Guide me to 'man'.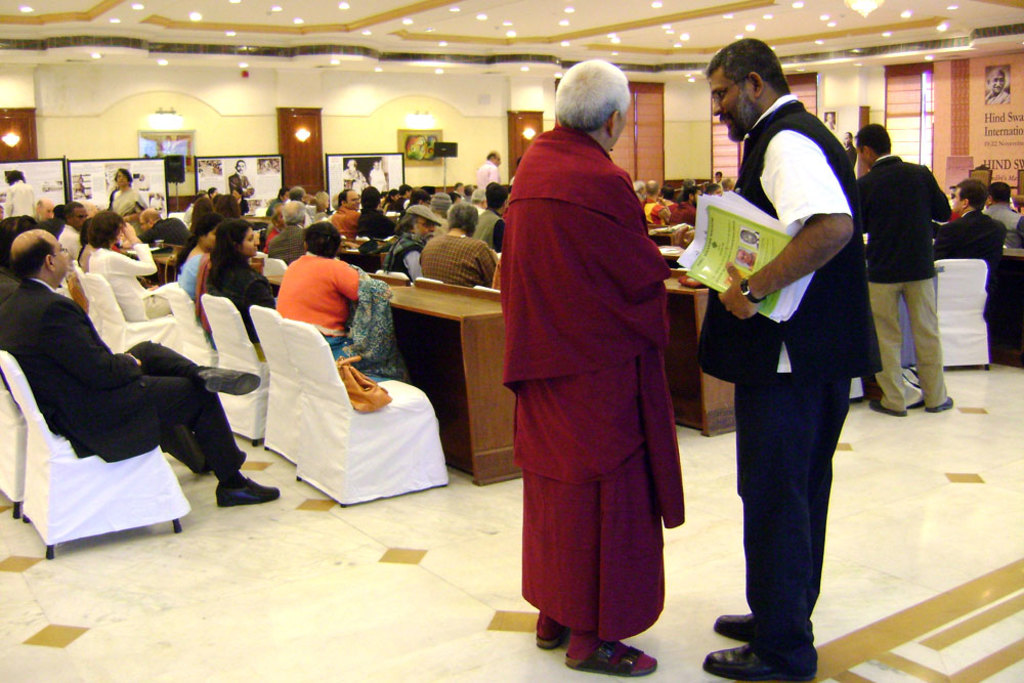
Guidance: detection(381, 206, 428, 279).
